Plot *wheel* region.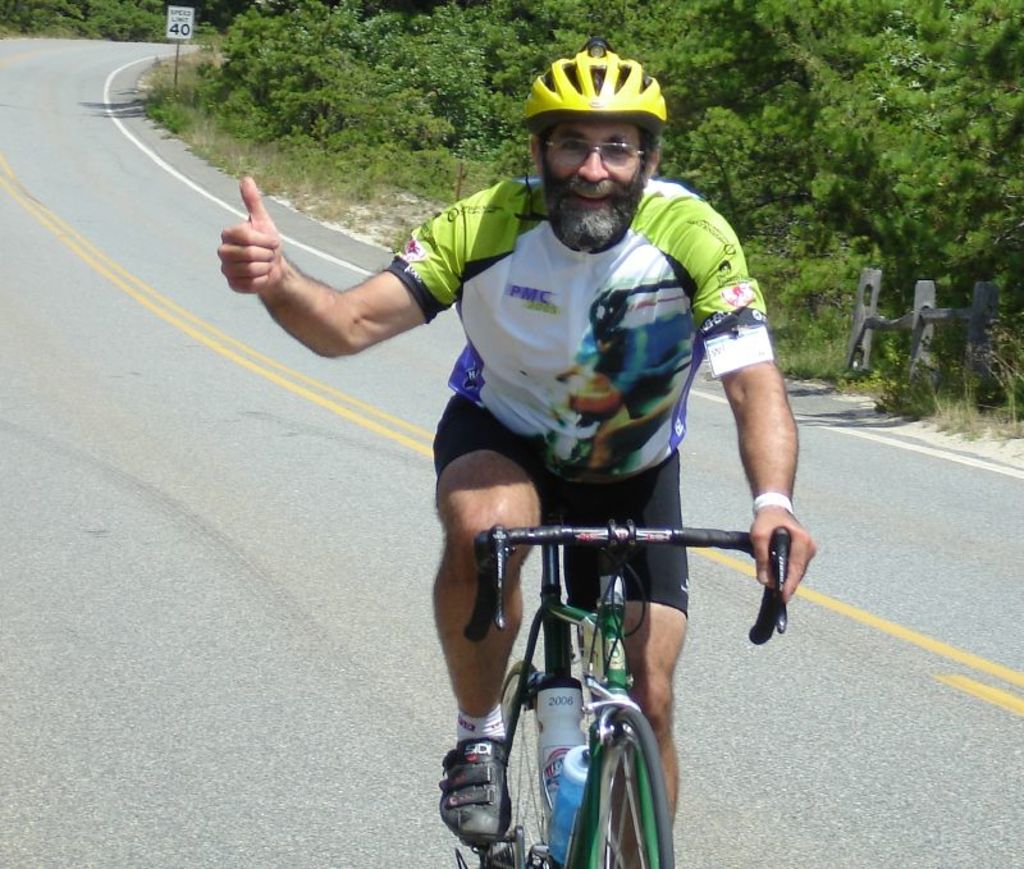
Plotted at pyautogui.locateOnScreen(460, 655, 549, 868).
